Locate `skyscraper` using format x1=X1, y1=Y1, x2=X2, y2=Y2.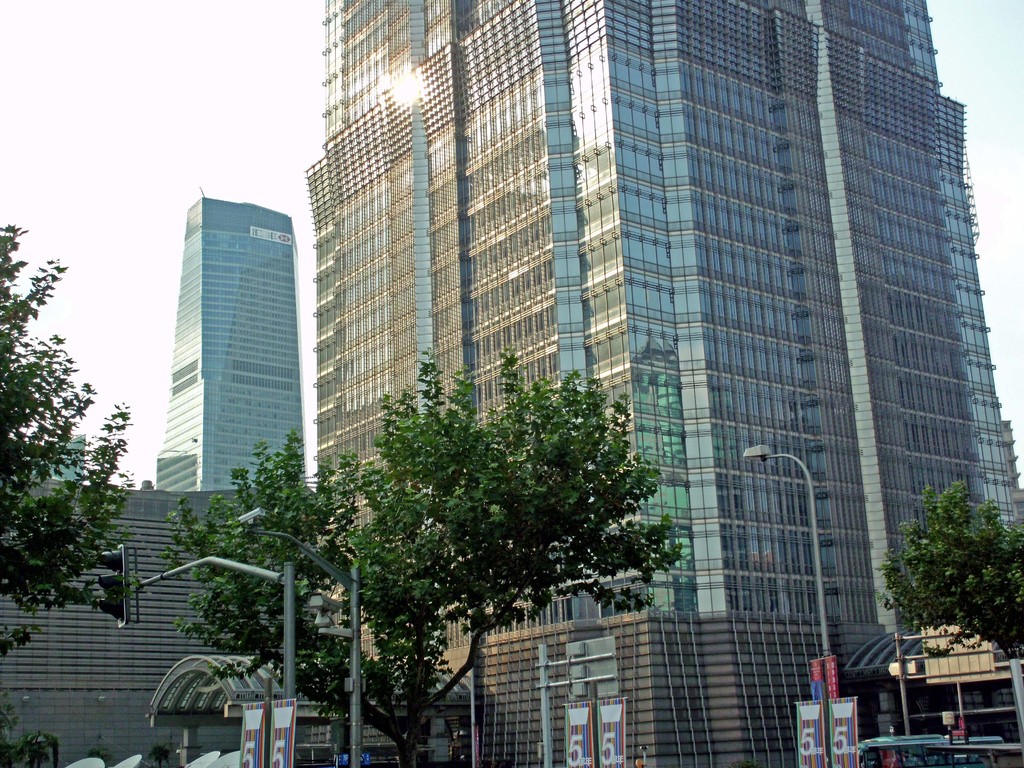
x1=285, y1=11, x2=973, y2=682.
